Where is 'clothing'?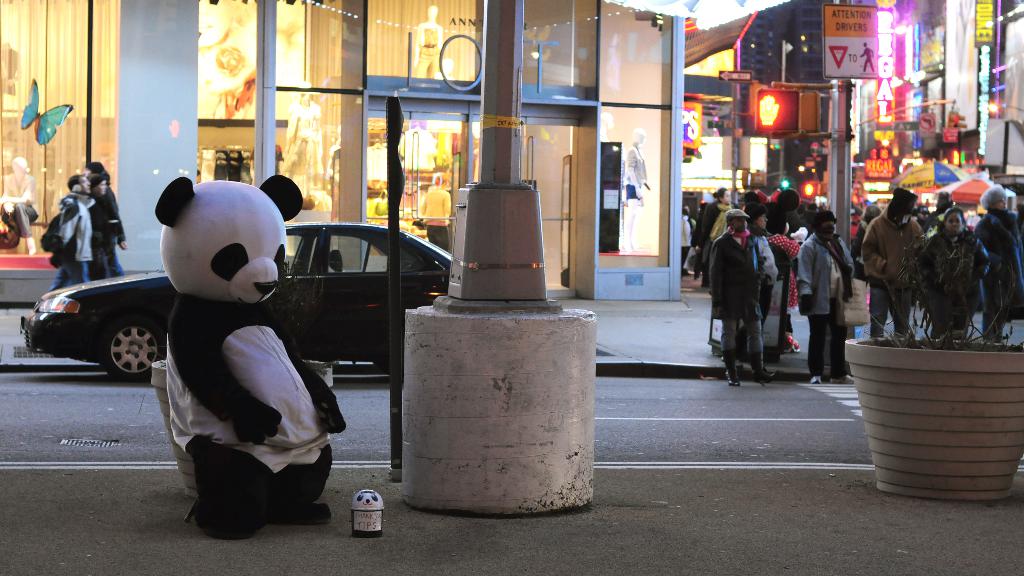
<box>47,198,96,294</box>.
